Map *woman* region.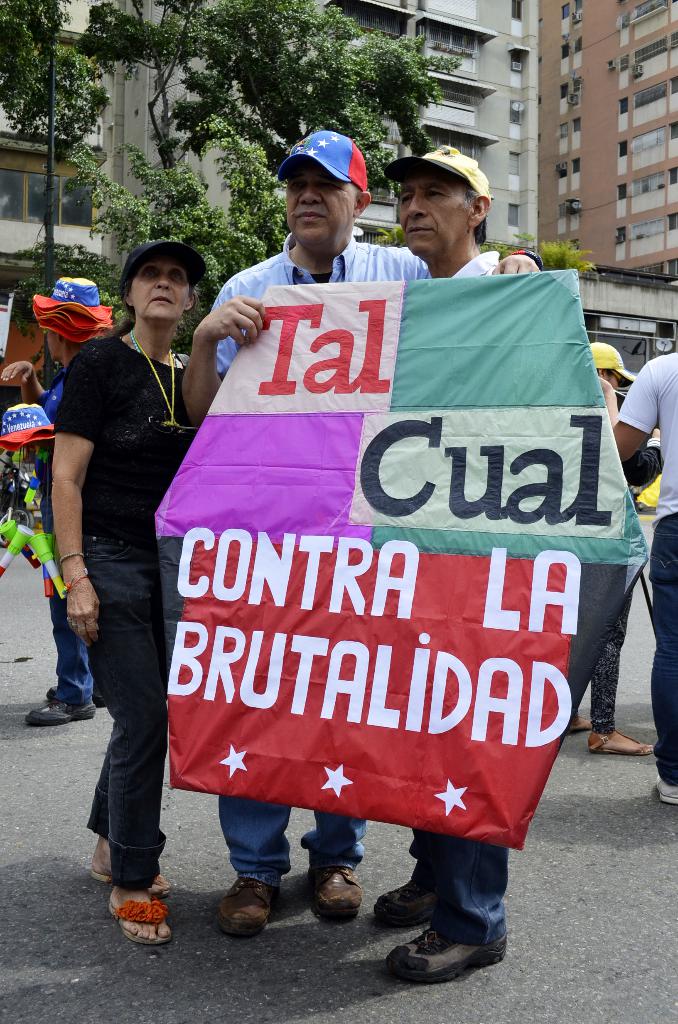
Mapped to (44, 223, 233, 953).
